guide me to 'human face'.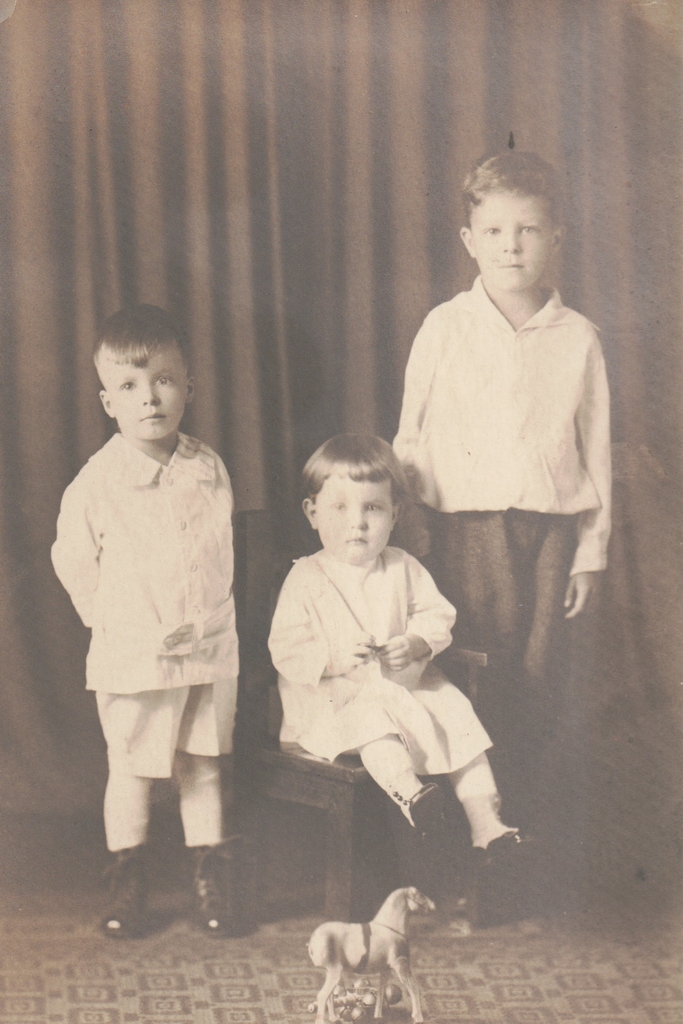
Guidance: bbox=[468, 194, 562, 290].
